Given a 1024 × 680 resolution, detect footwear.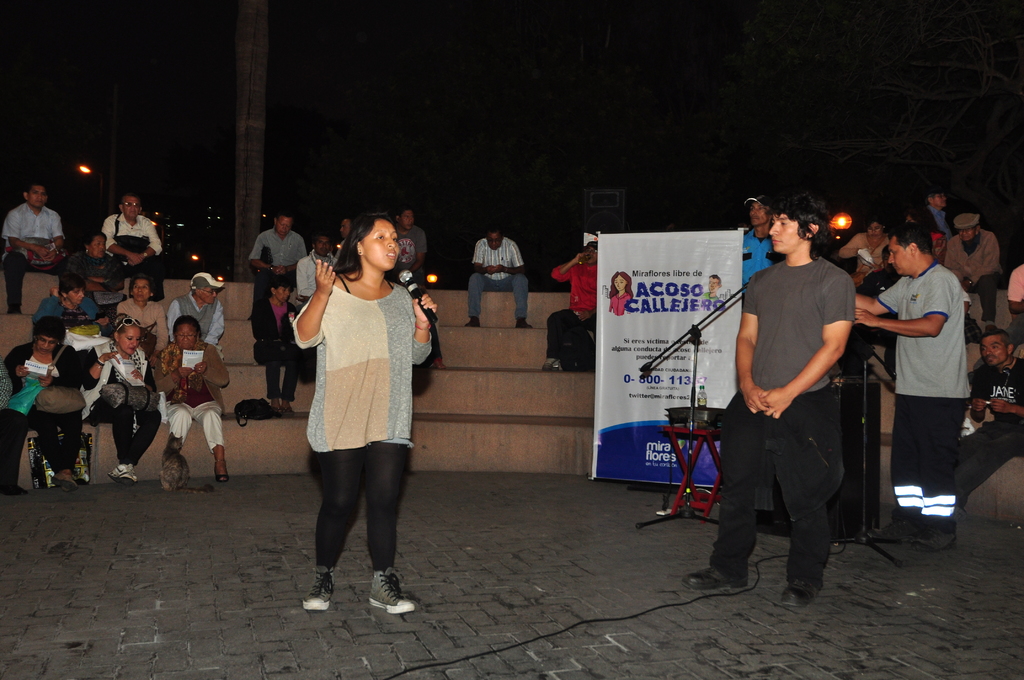
region(269, 400, 297, 420).
